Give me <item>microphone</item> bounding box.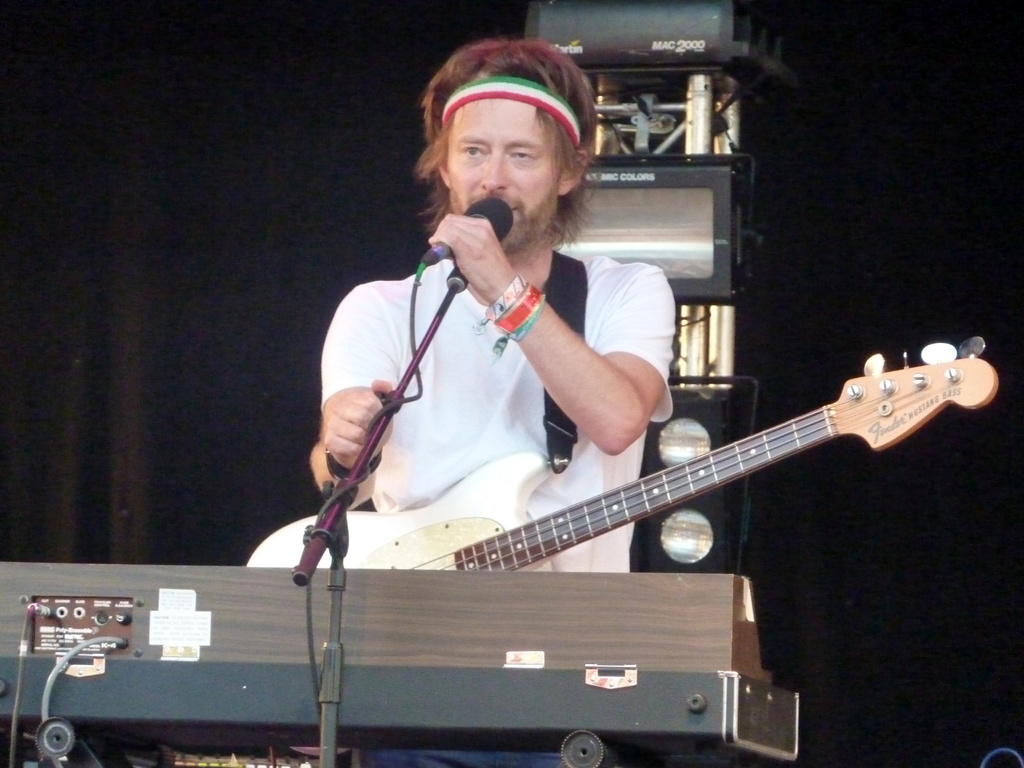
431 195 515 260.
